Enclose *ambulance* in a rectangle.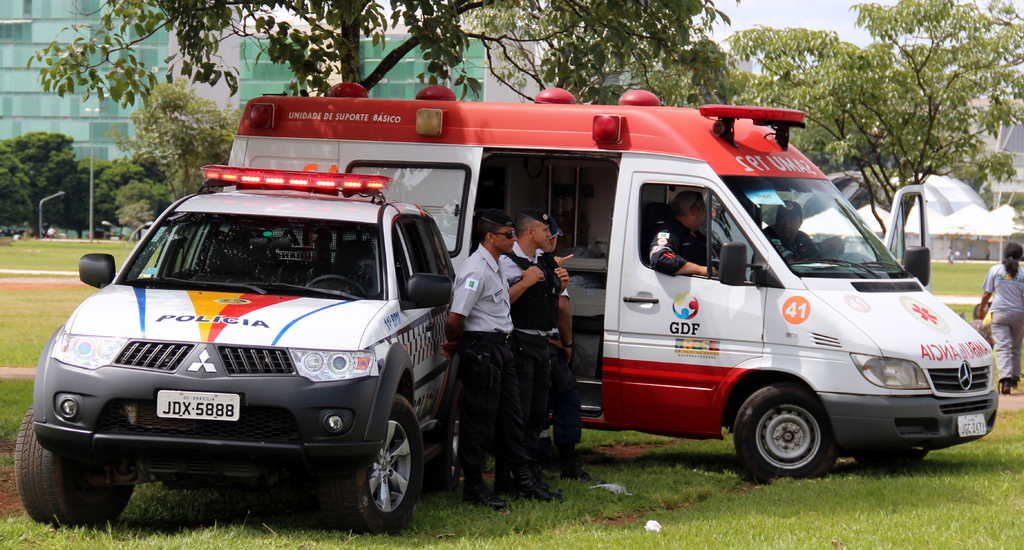
(225,79,998,484).
